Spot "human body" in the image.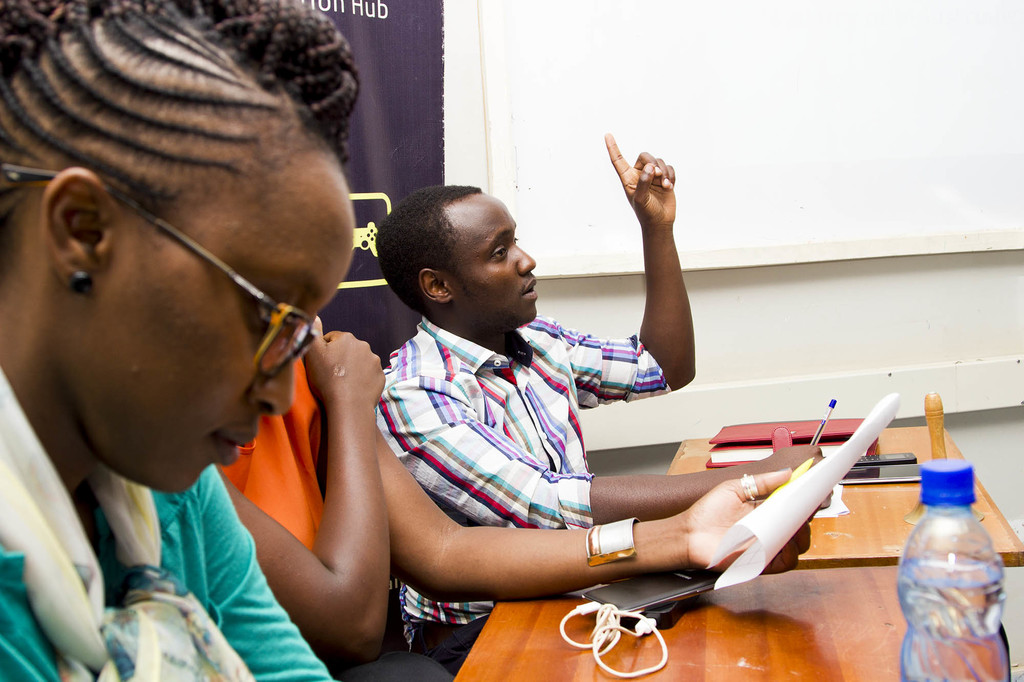
"human body" found at l=207, t=313, r=840, b=681.
